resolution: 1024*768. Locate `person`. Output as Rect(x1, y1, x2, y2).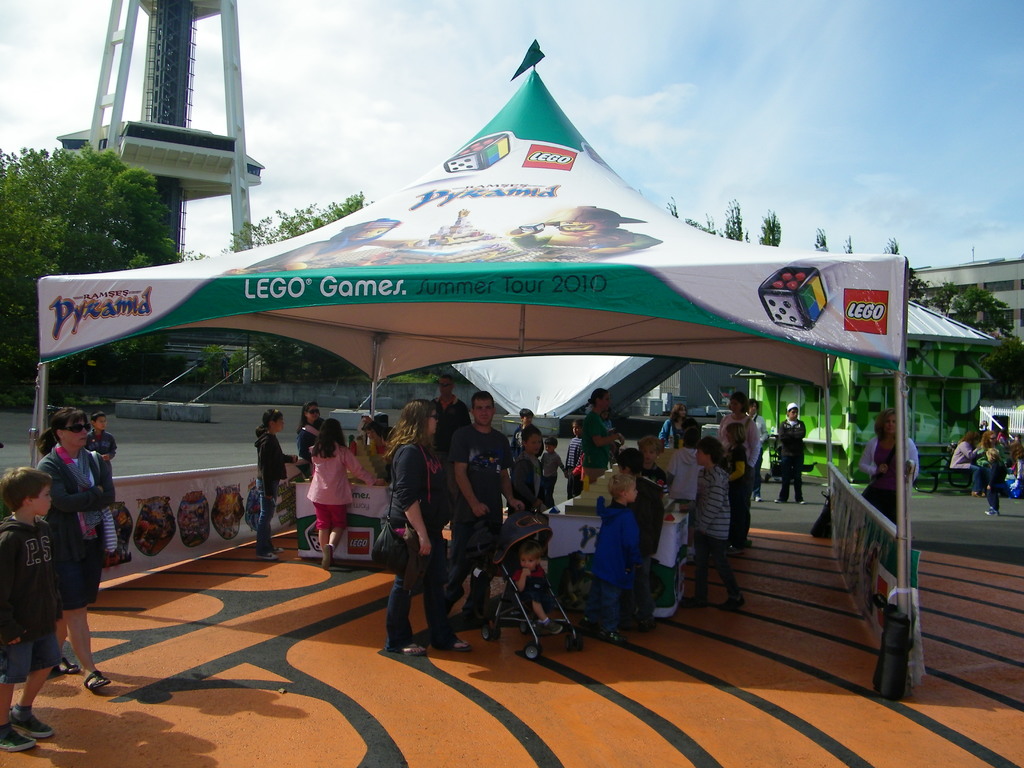
Rect(660, 420, 703, 513).
